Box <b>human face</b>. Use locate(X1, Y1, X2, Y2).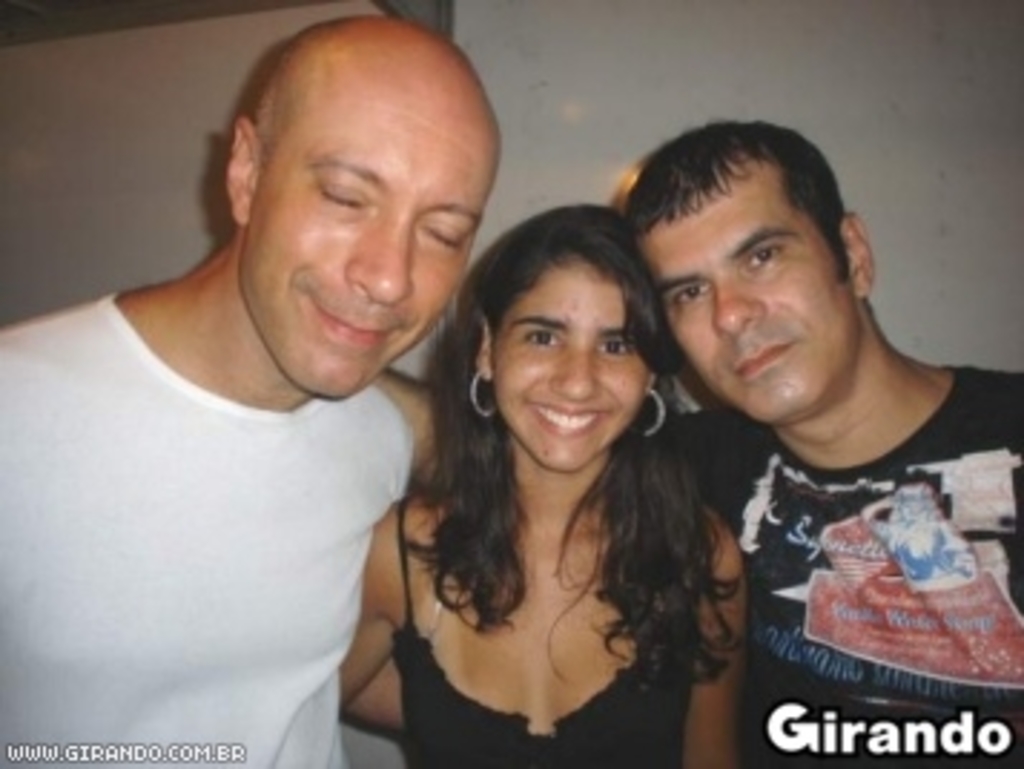
locate(499, 258, 651, 471).
